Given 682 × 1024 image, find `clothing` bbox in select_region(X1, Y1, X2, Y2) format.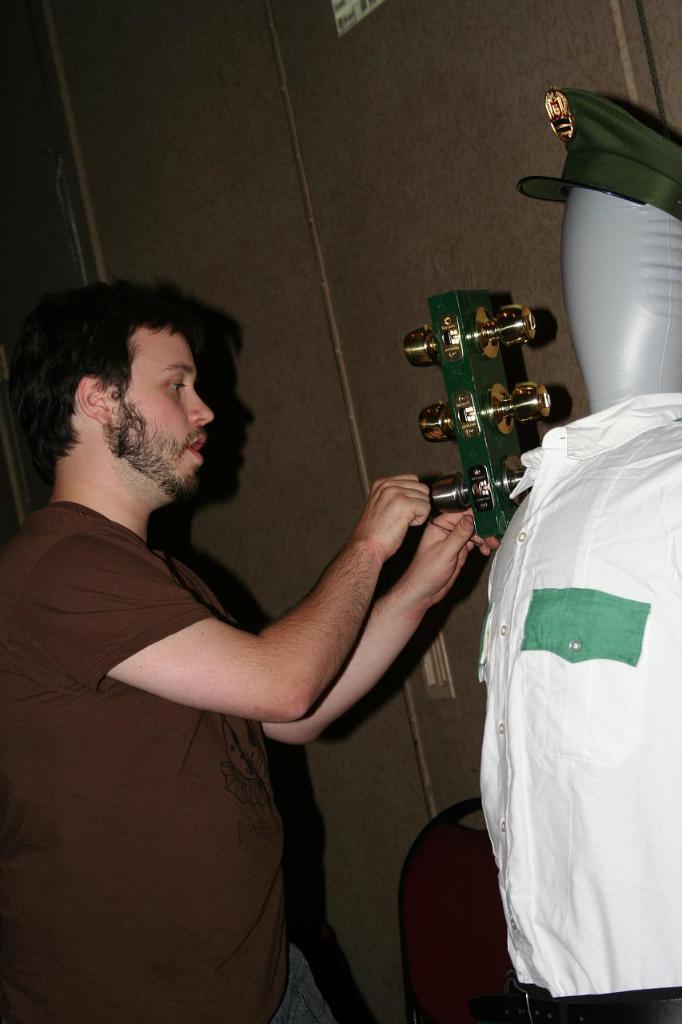
select_region(446, 348, 676, 1013).
